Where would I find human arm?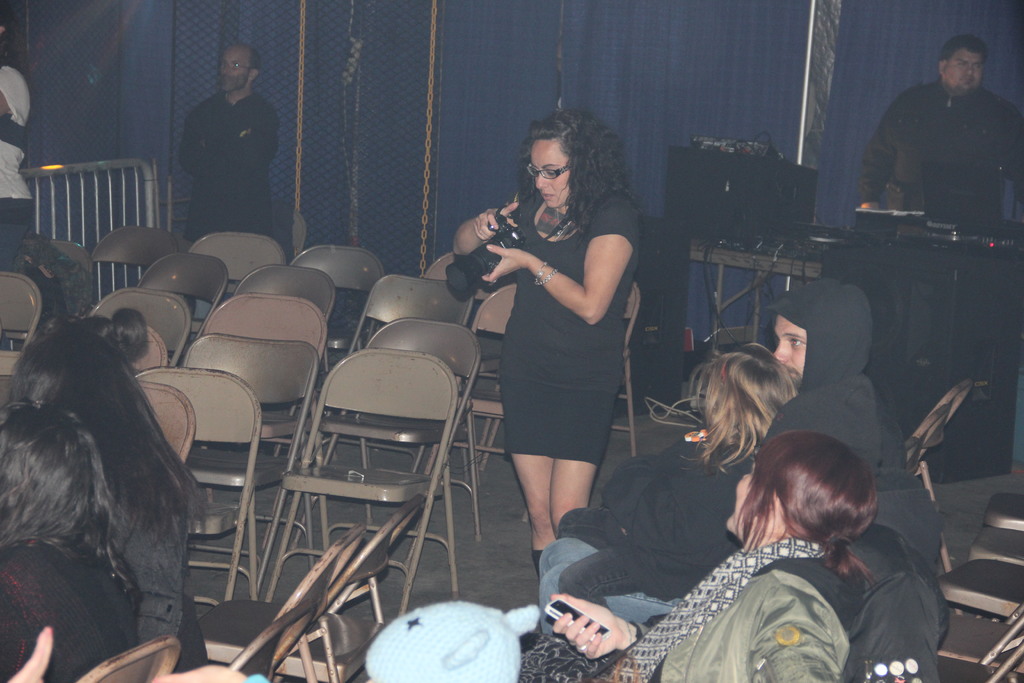
At box=[537, 220, 626, 333].
